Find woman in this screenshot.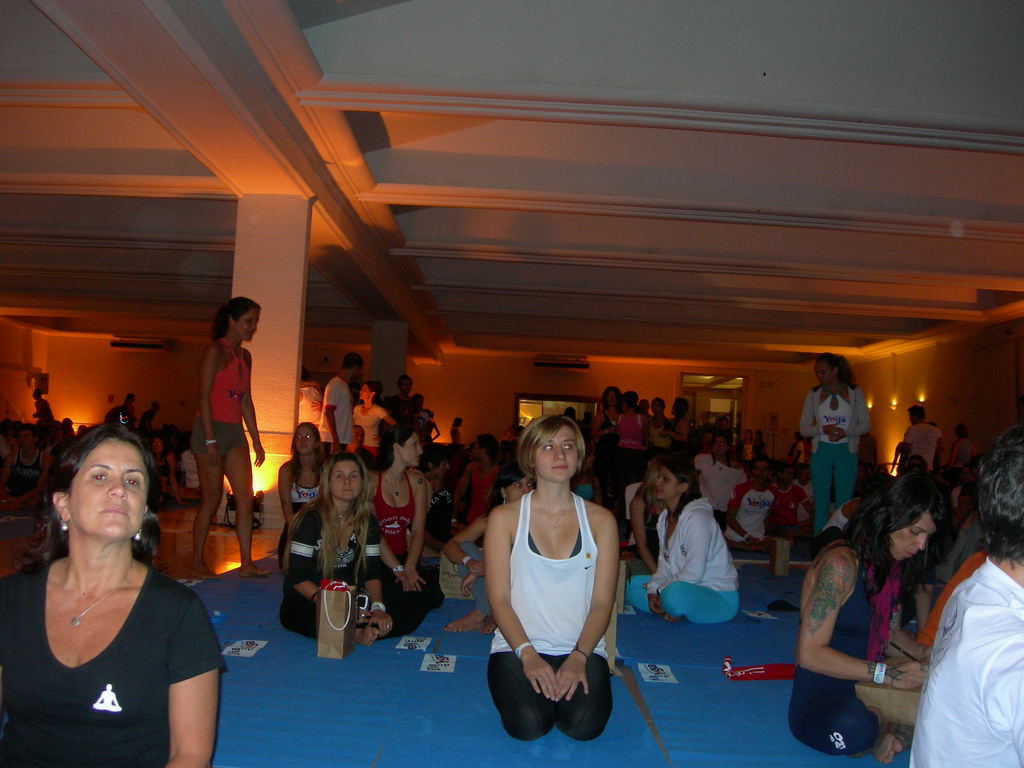
The bounding box for woman is (796, 471, 935, 765).
